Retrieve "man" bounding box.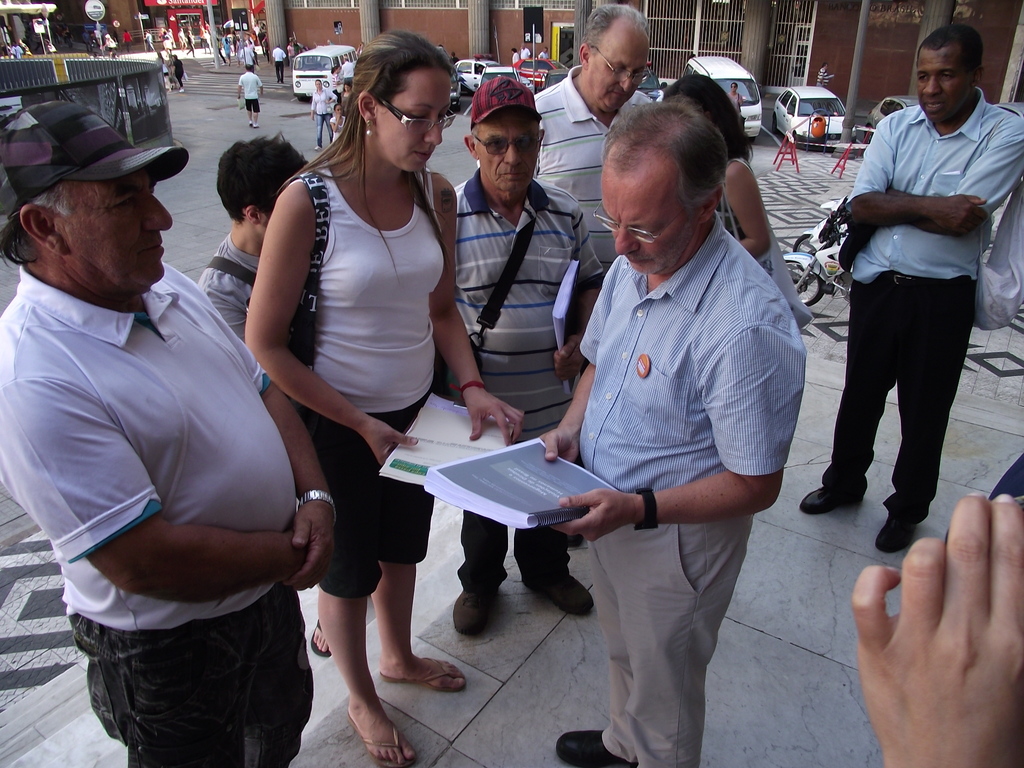
Bounding box: (524, 44, 525, 55).
